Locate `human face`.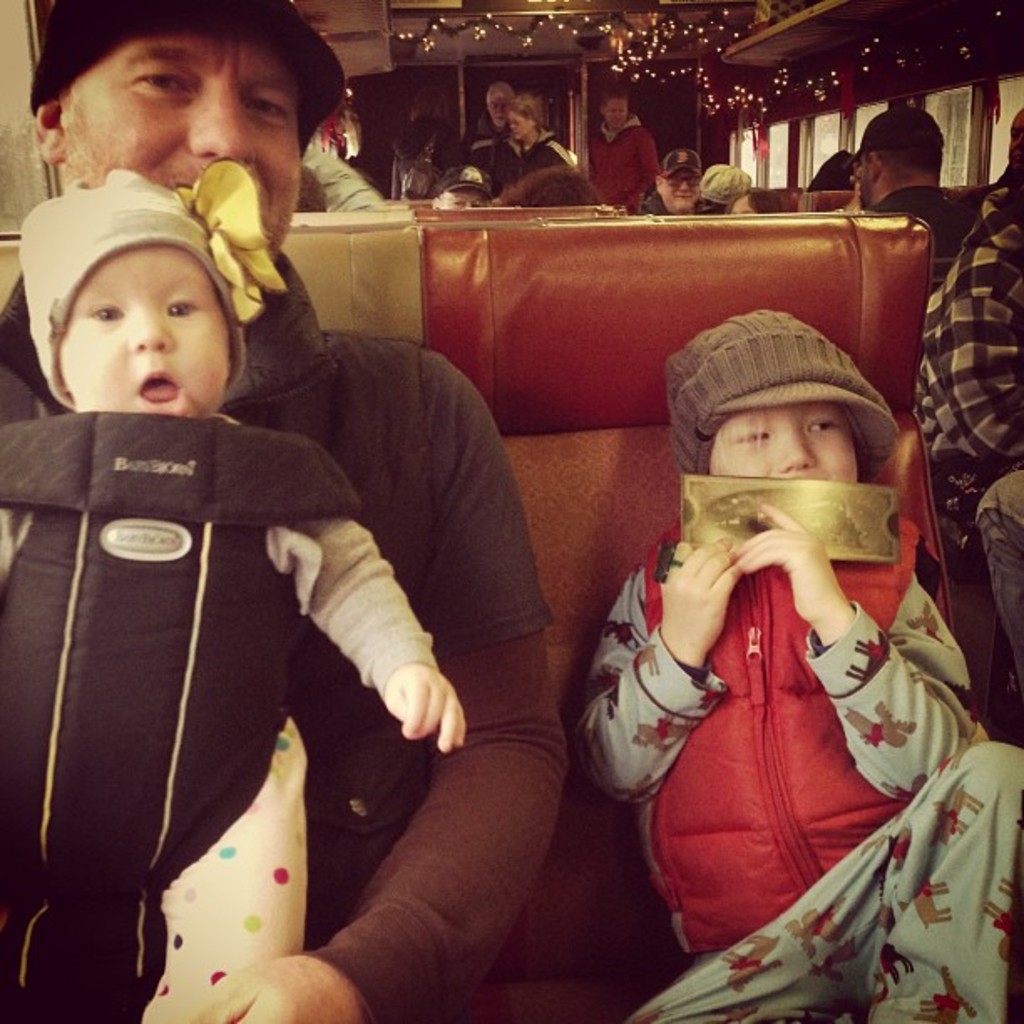
Bounding box: bbox=[55, 38, 308, 206].
